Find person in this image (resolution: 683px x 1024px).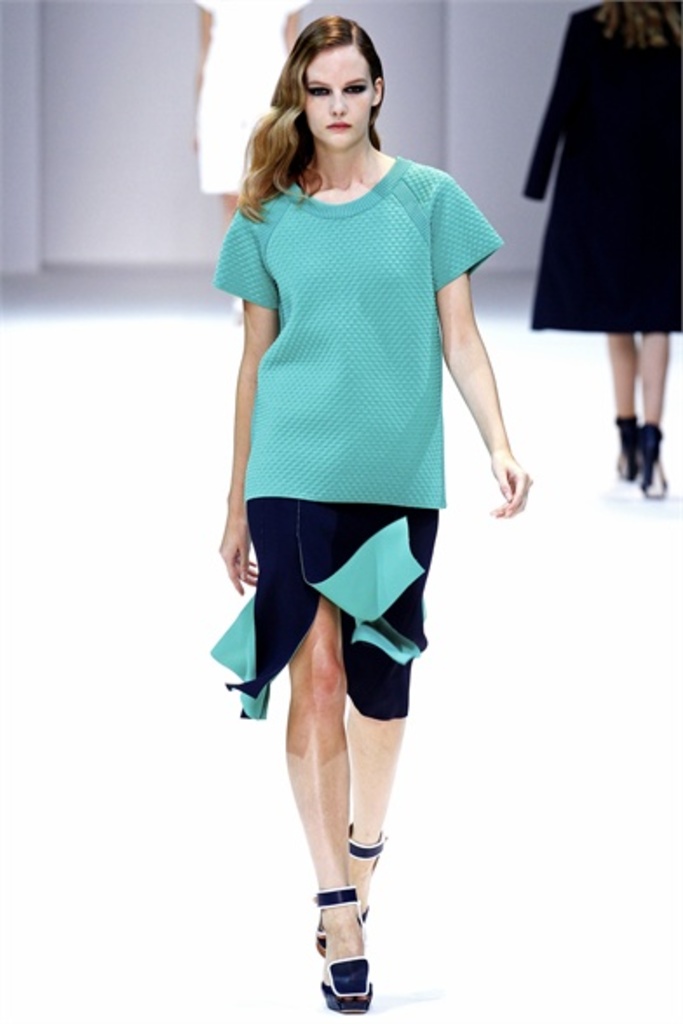
(left=181, top=0, right=310, bottom=324).
